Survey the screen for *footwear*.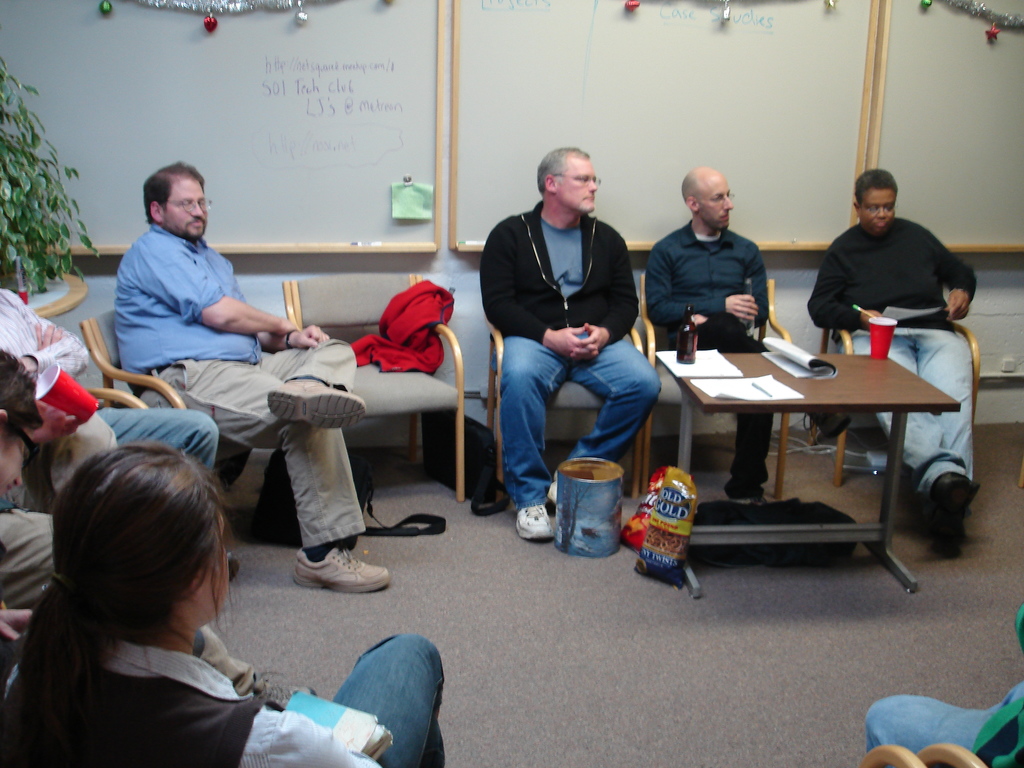
Survey found: [left=257, top=678, right=315, bottom=712].
